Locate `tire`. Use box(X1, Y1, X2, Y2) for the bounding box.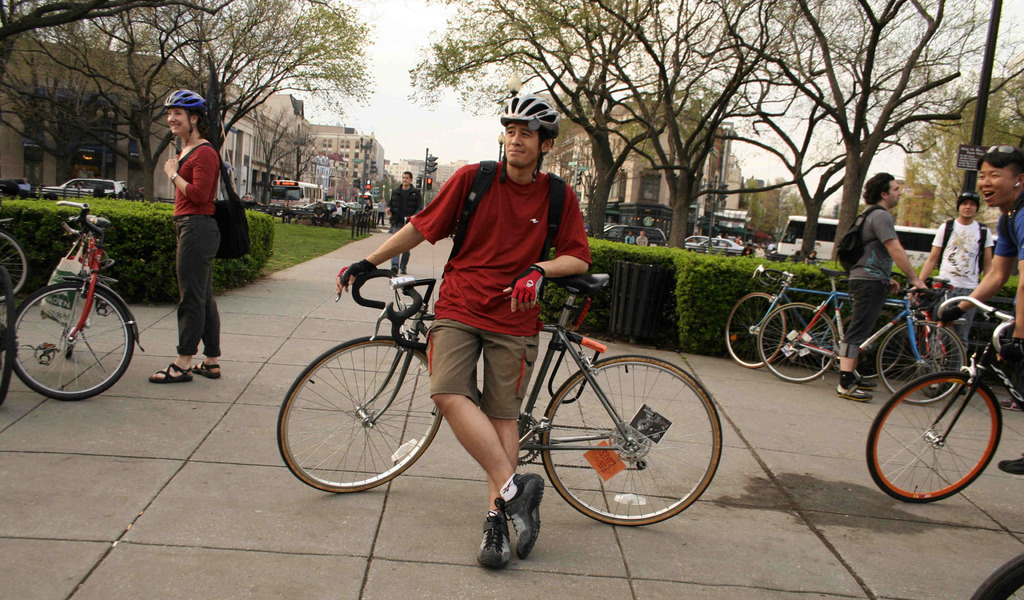
box(862, 369, 1003, 504).
